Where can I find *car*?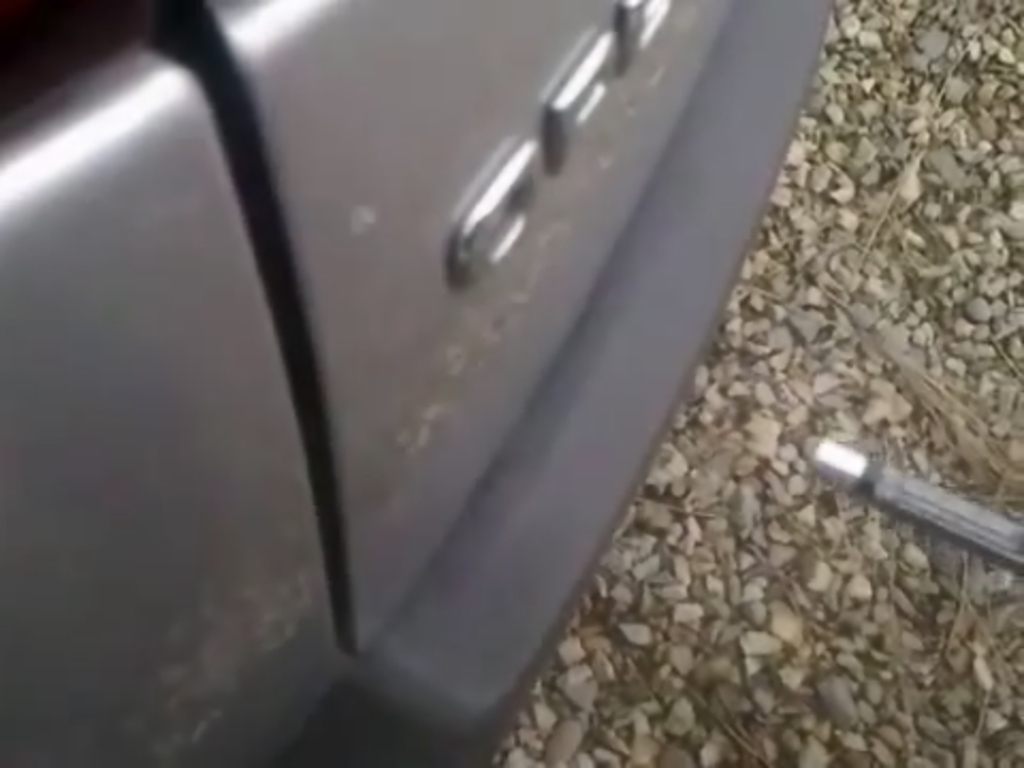
You can find it at <bbox>0, 0, 841, 766</bbox>.
